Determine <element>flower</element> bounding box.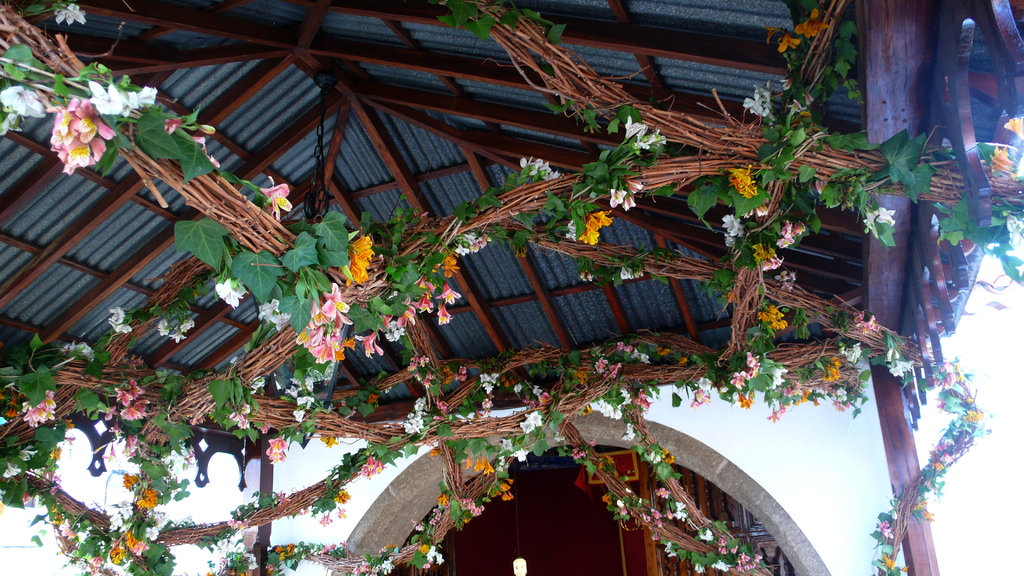
Determined: box=[768, 28, 801, 53].
